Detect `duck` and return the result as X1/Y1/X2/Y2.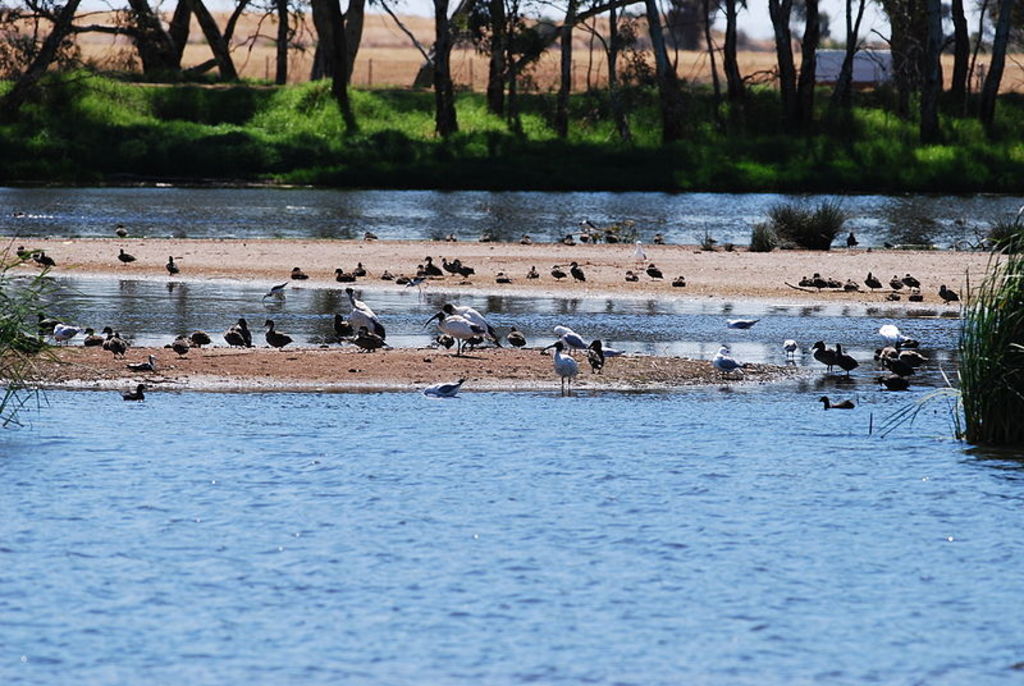
810/337/864/380.
